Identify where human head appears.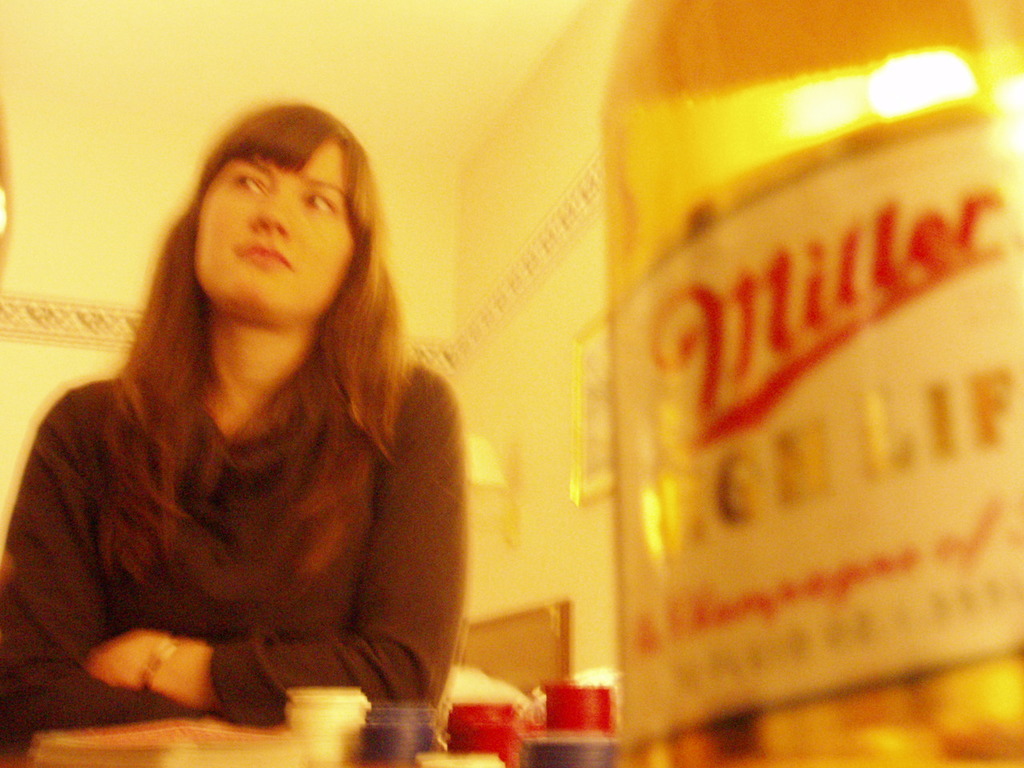
Appears at select_region(166, 110, 363, 326).
